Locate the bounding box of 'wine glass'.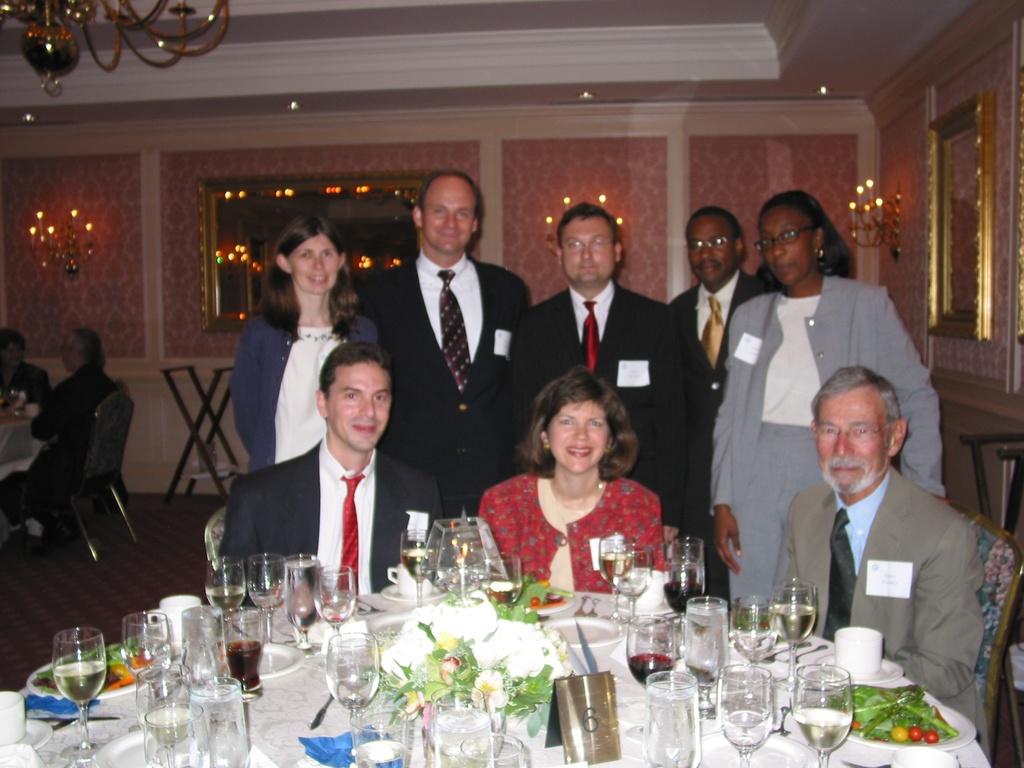
Bounding box: locate(325, 636, 382, 728).
